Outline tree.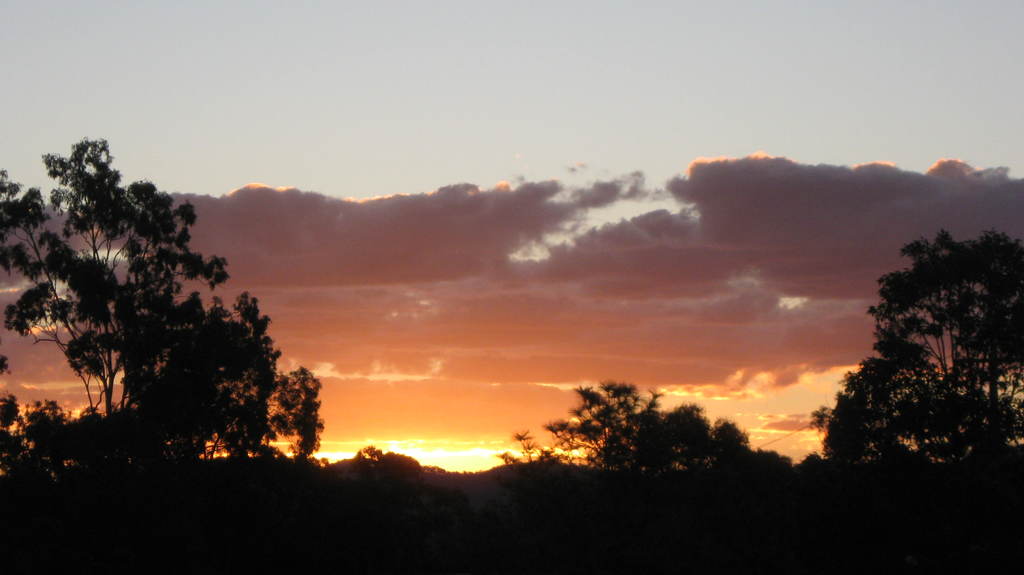
Outline: bbox(502, 357, 797, 478).
